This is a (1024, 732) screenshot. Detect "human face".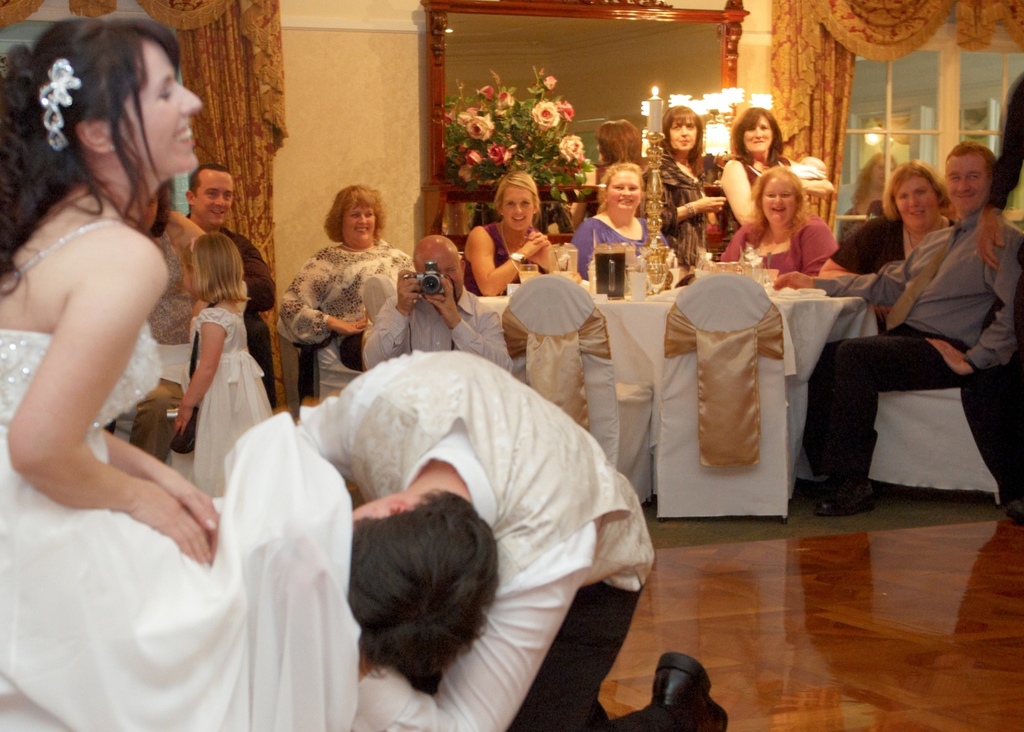
[x1=943, y1=152, x2=982, y2=214].
